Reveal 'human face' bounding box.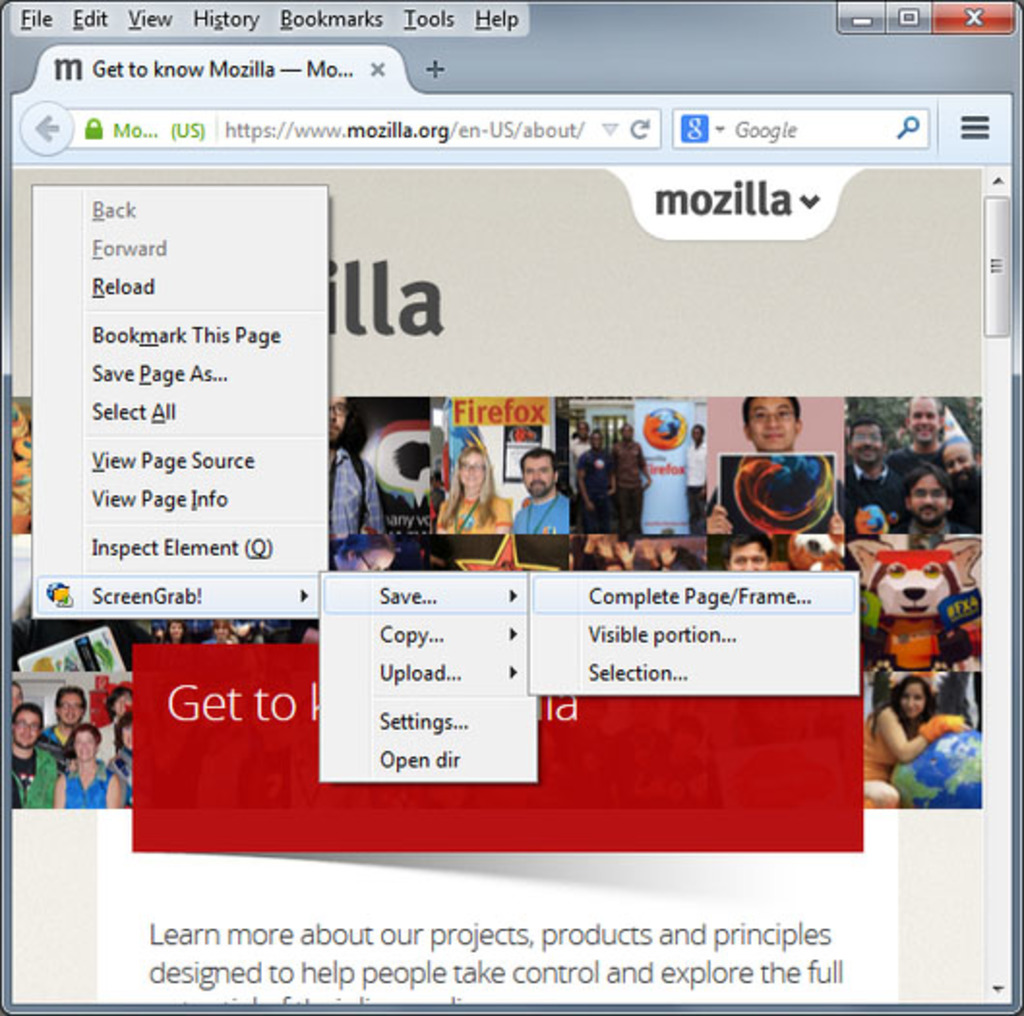
Revealed: bbox=(914, 403, 947, 445).
